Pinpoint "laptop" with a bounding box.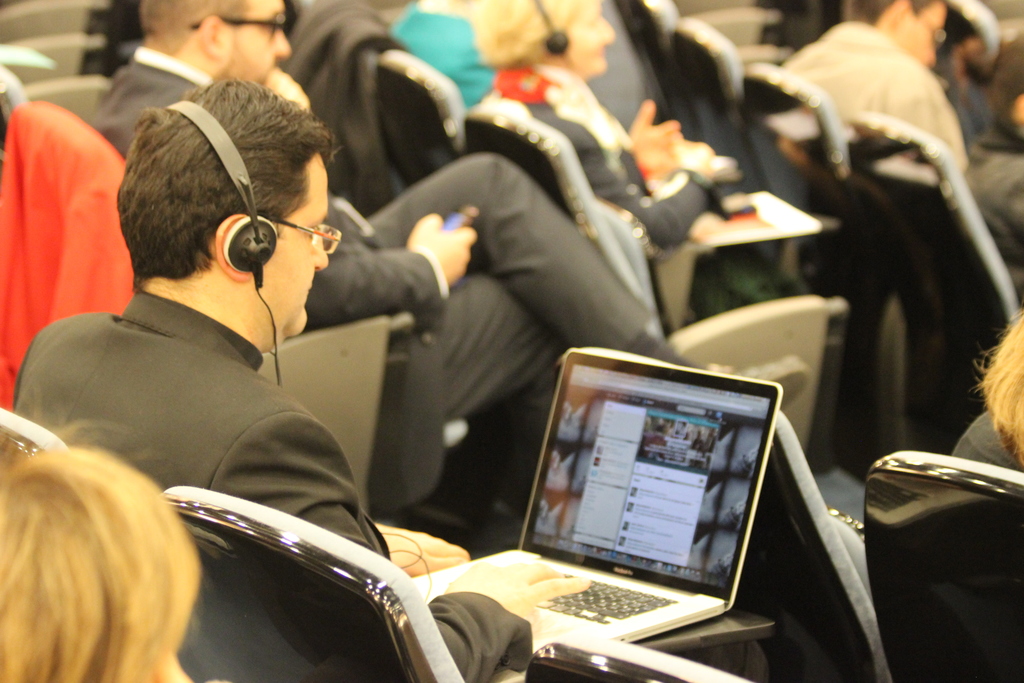
detection(409, 381, 783, 643).
